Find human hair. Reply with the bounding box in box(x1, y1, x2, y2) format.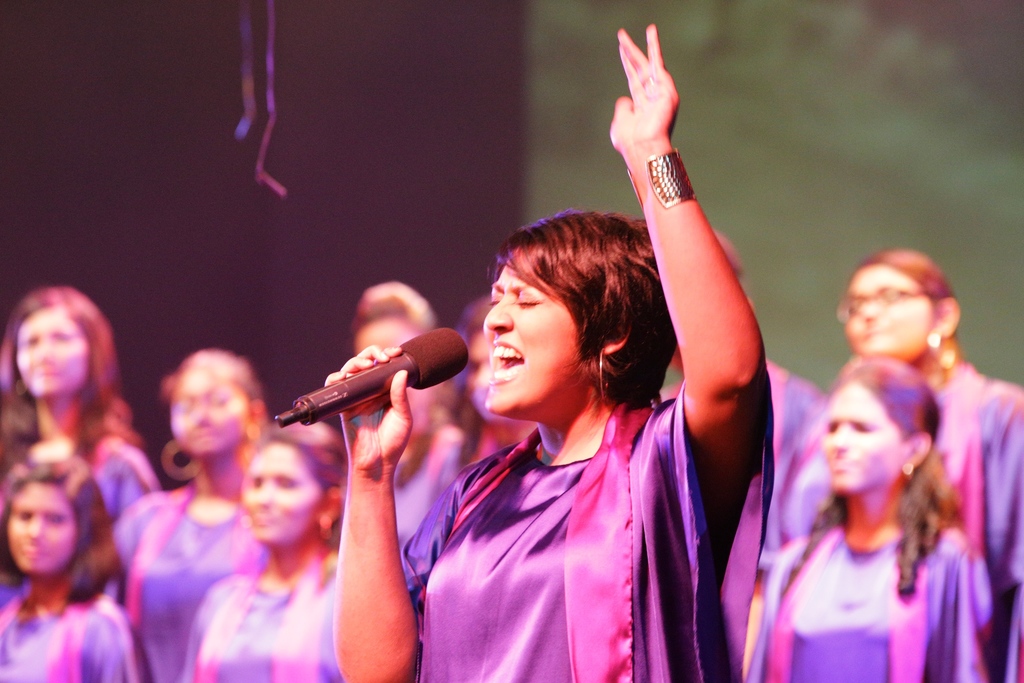
box(11, 296, 118, 461).
